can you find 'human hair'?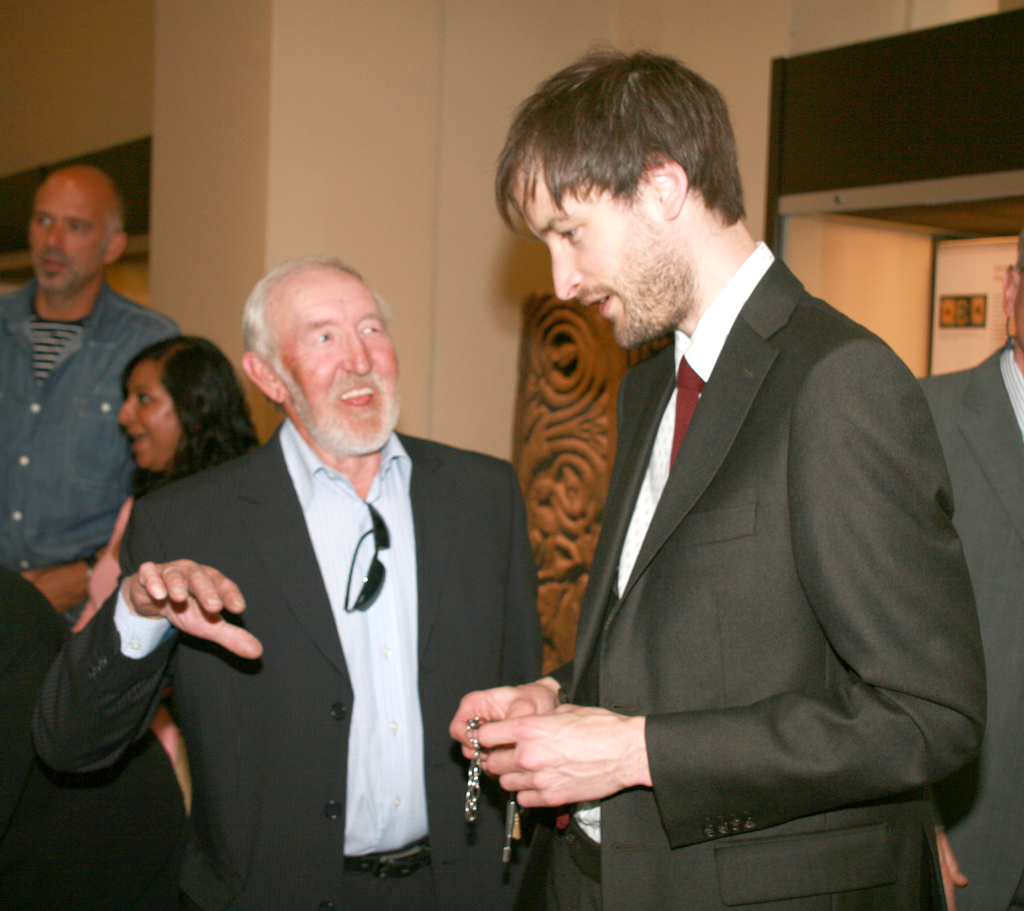
Yes, bounding box: l=121, t=335, r=259, b=491.
